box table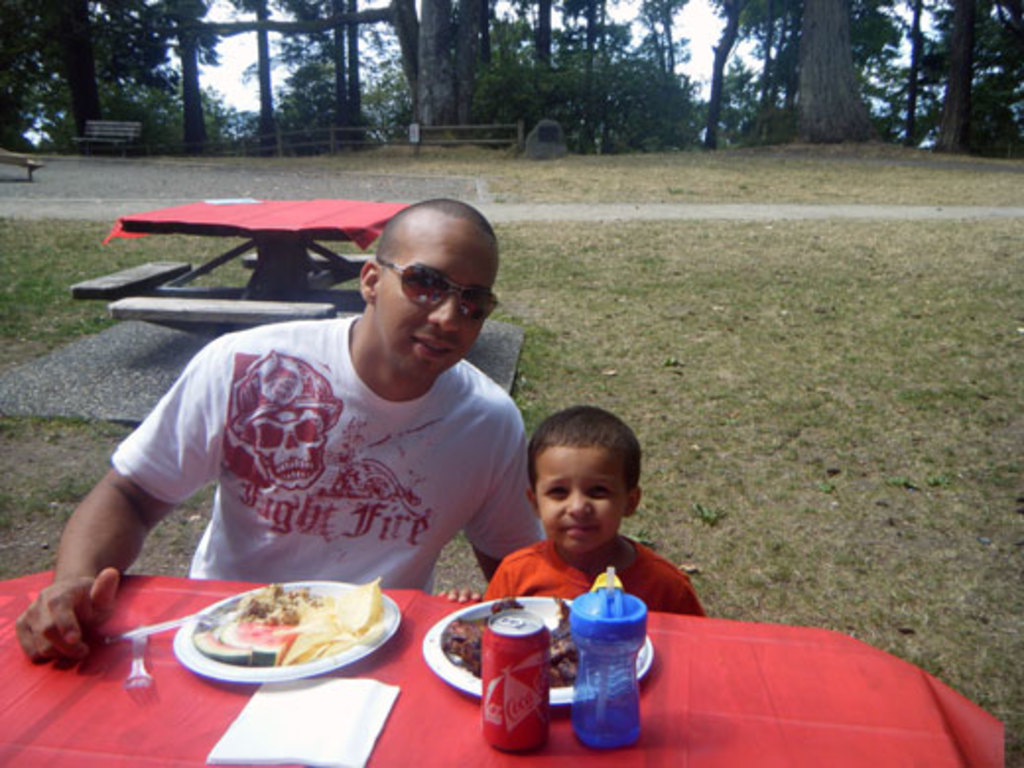
<box>106,203,410,299</box>
